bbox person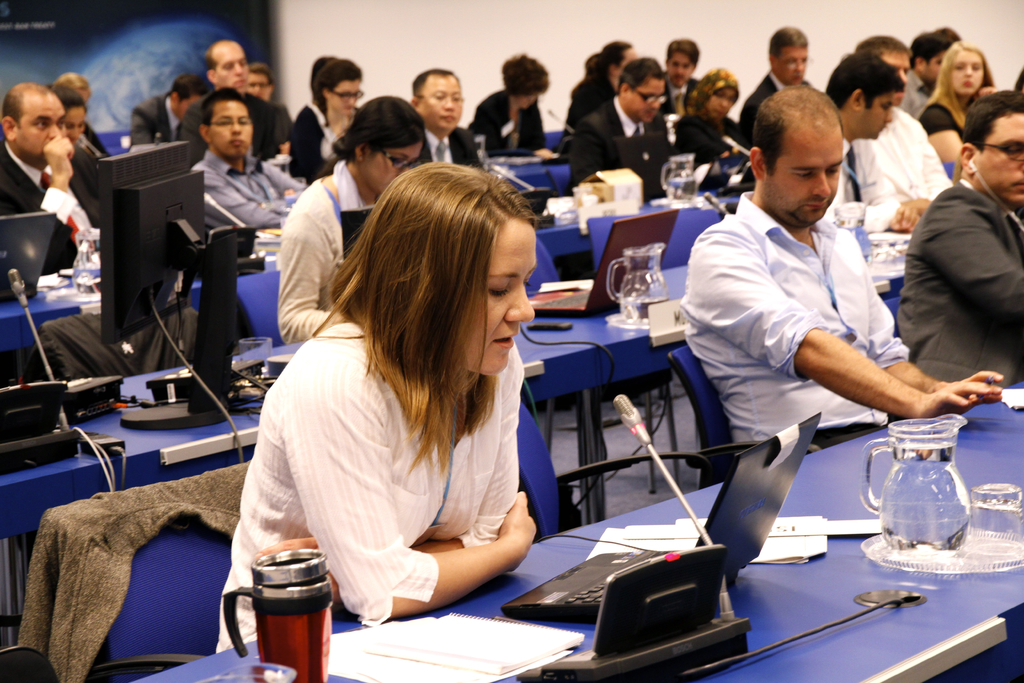
{"left": 558, "top": 58, "right": 670, "bottom": 192}
